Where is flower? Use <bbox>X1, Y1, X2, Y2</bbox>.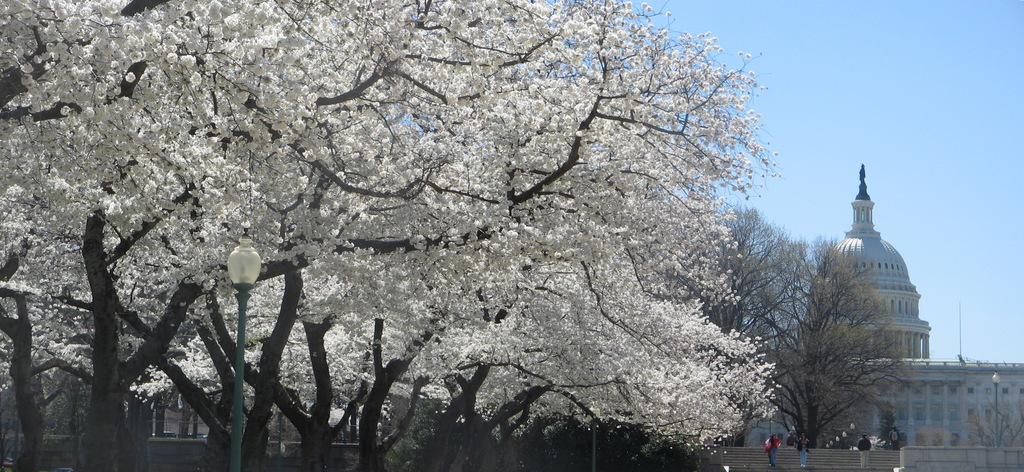
<bbox>123, 65, 138, 83</bbox>.
